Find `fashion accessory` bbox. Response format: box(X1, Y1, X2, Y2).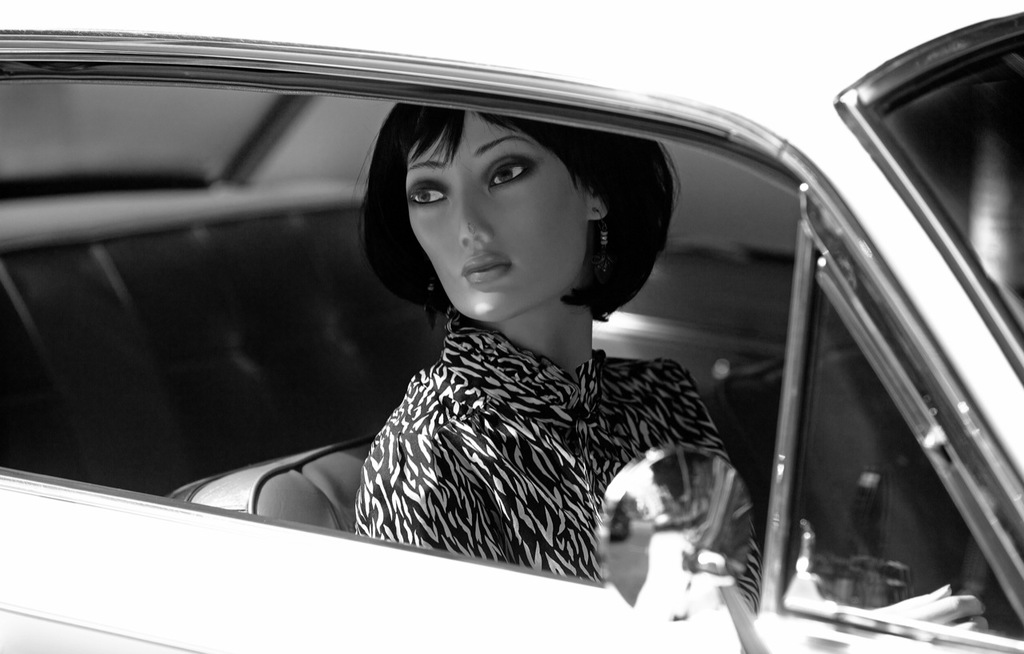
box(592, 208, 608, 281).
